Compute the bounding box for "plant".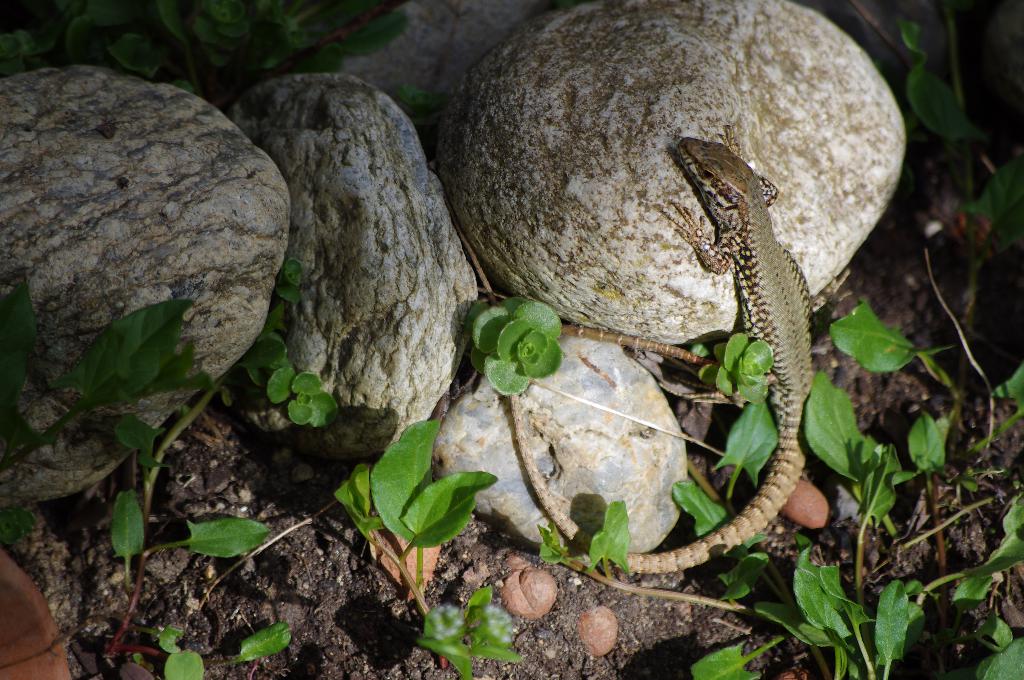
box(208, 622, 305, 670).
